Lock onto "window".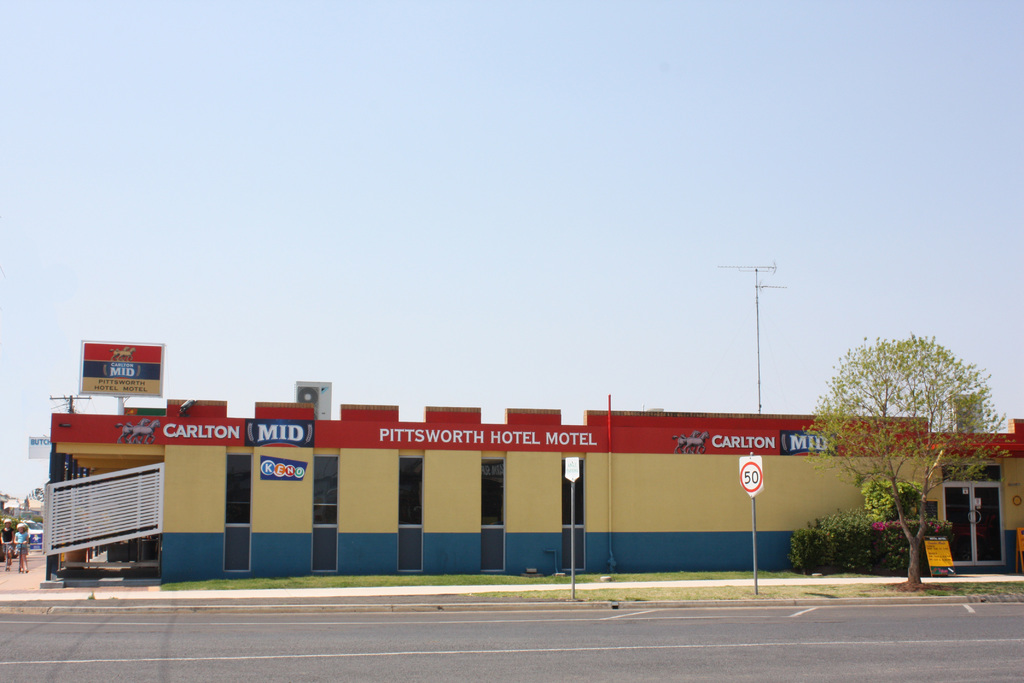
Locked: [x1=228, y1=454, x2=255, y2=524].
